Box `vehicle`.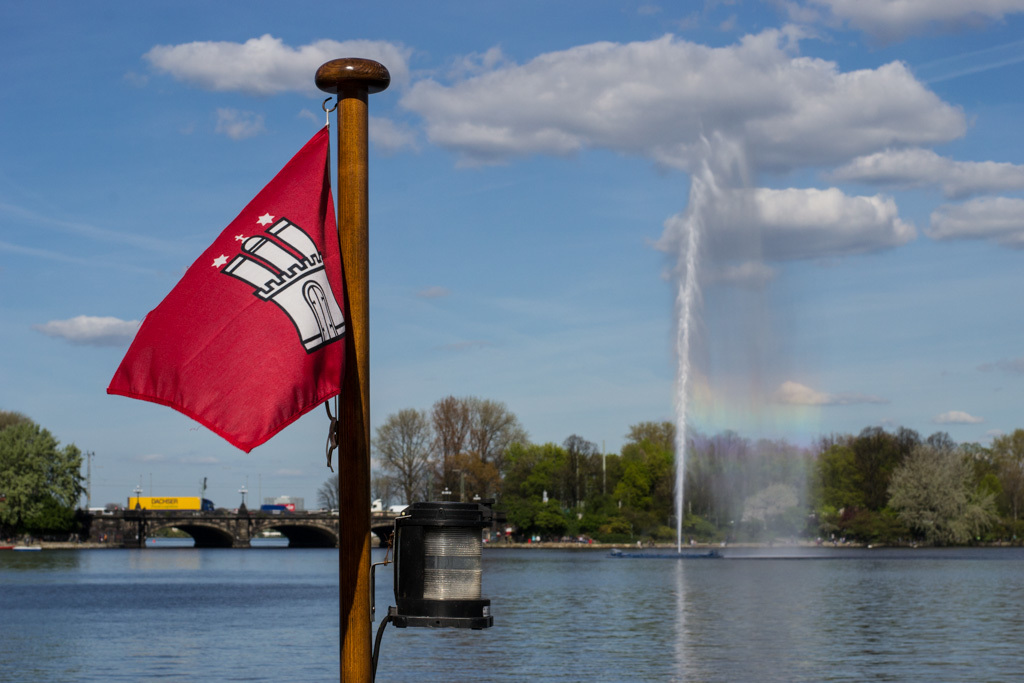
123, 490, 218, 519.
